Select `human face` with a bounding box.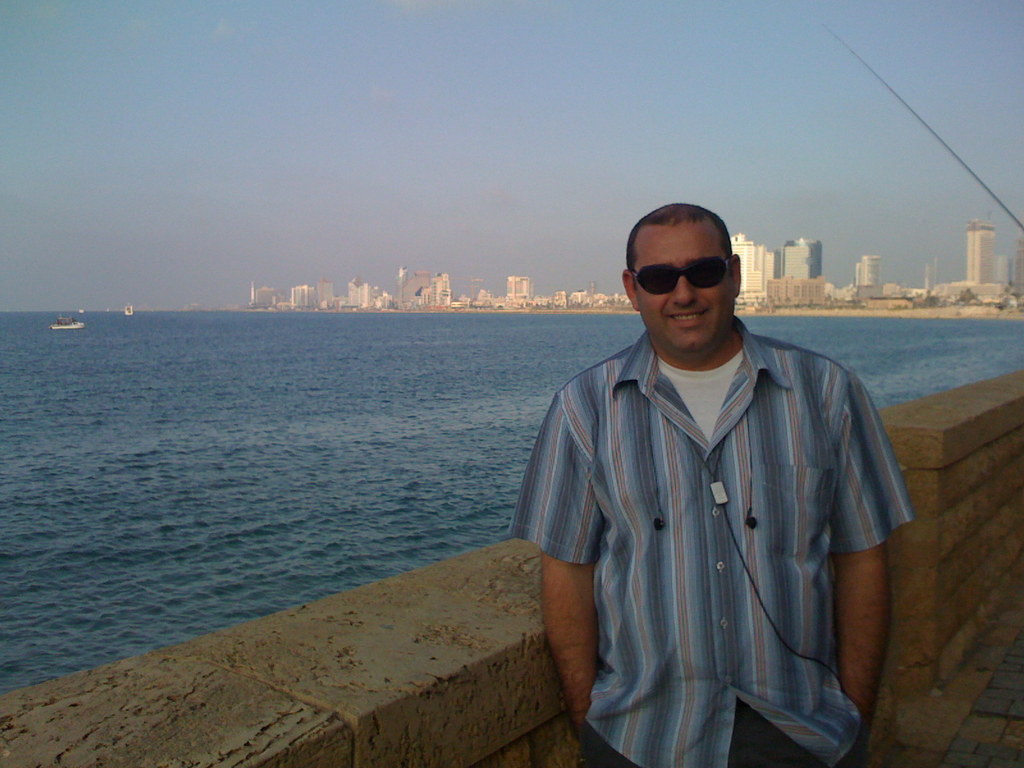
detection(634, 220, 733, 358).
